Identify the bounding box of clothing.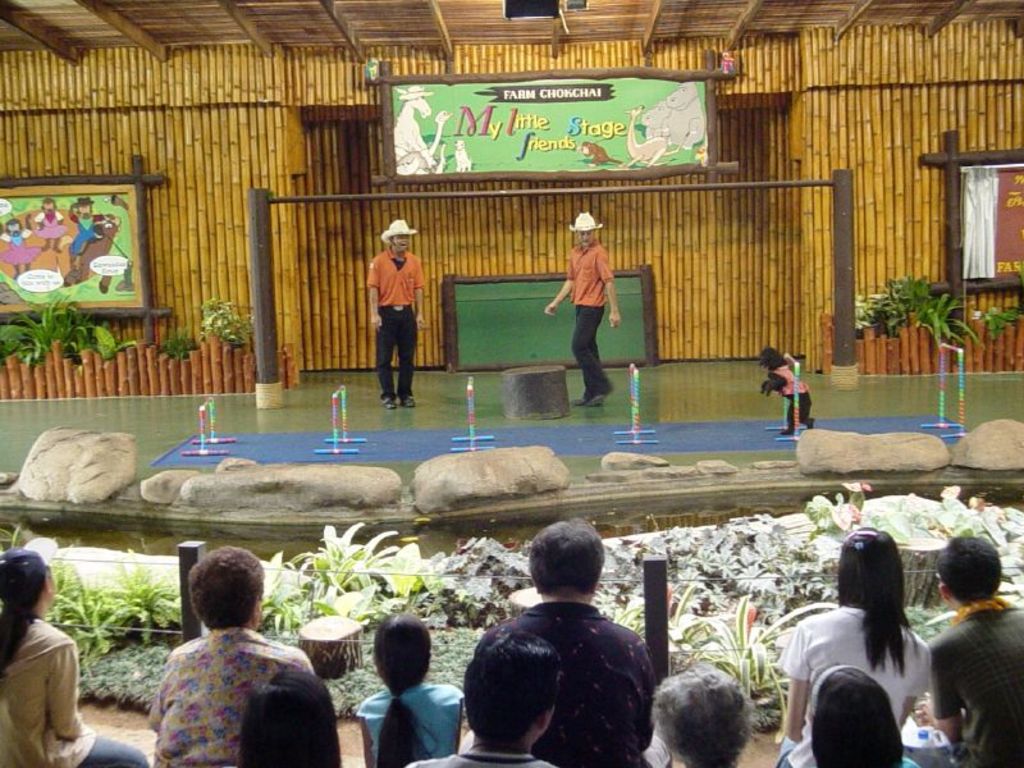
locate(0, 621, 148, 767).
